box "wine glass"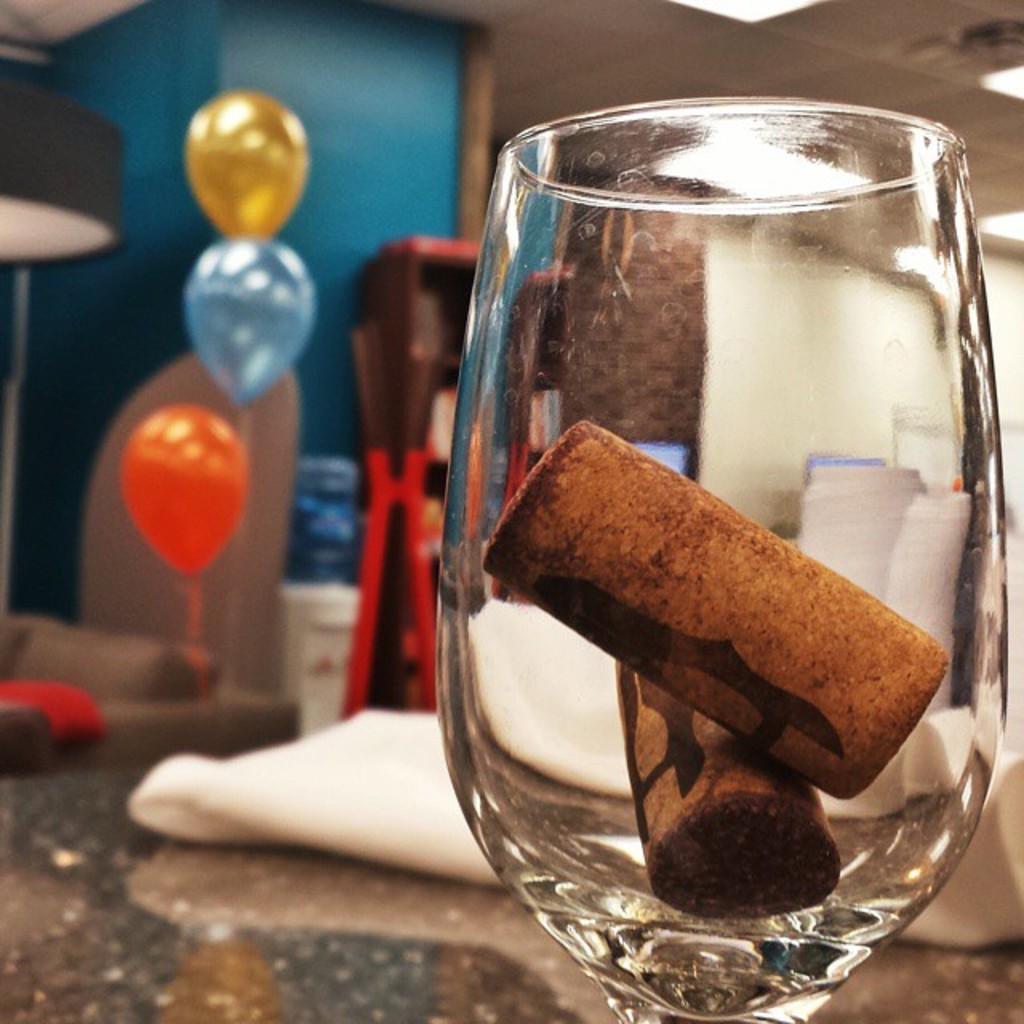
(435, 101, 1011, 1022)
